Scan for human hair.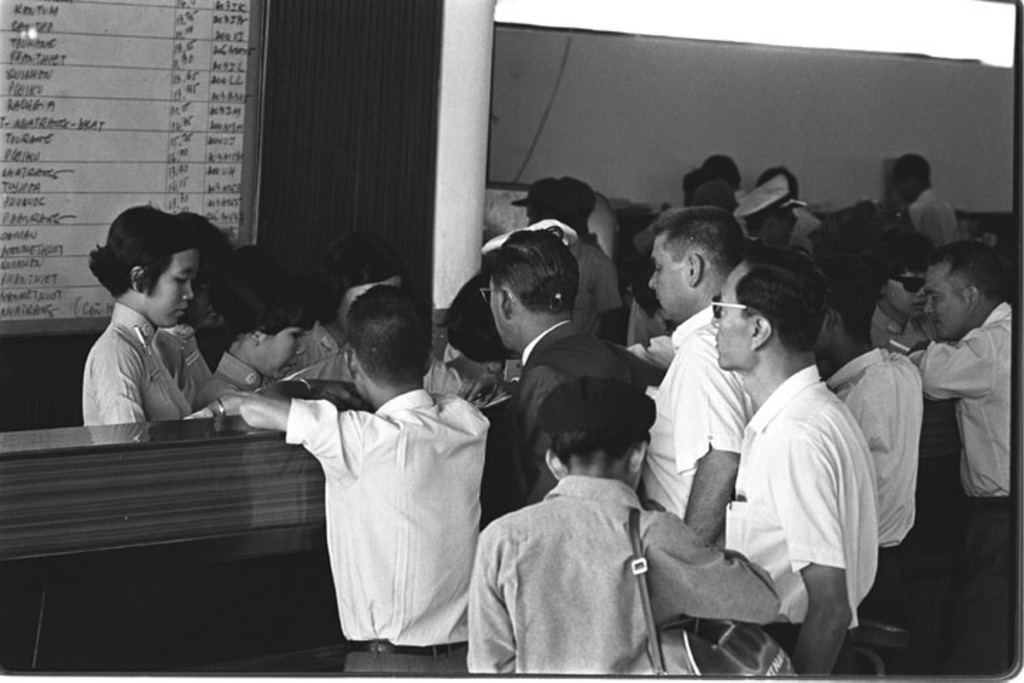
Scan result: [x1=677, y1=165, x2=711, y2=201].
